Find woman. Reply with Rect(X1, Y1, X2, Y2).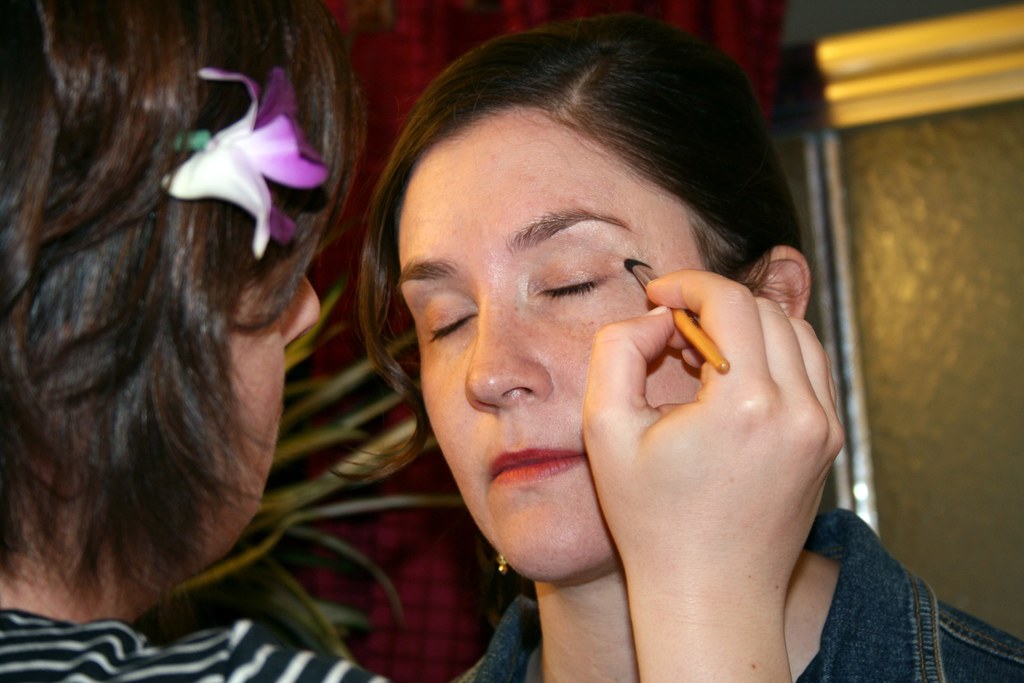
Rect(0, 0, 842, 682).
